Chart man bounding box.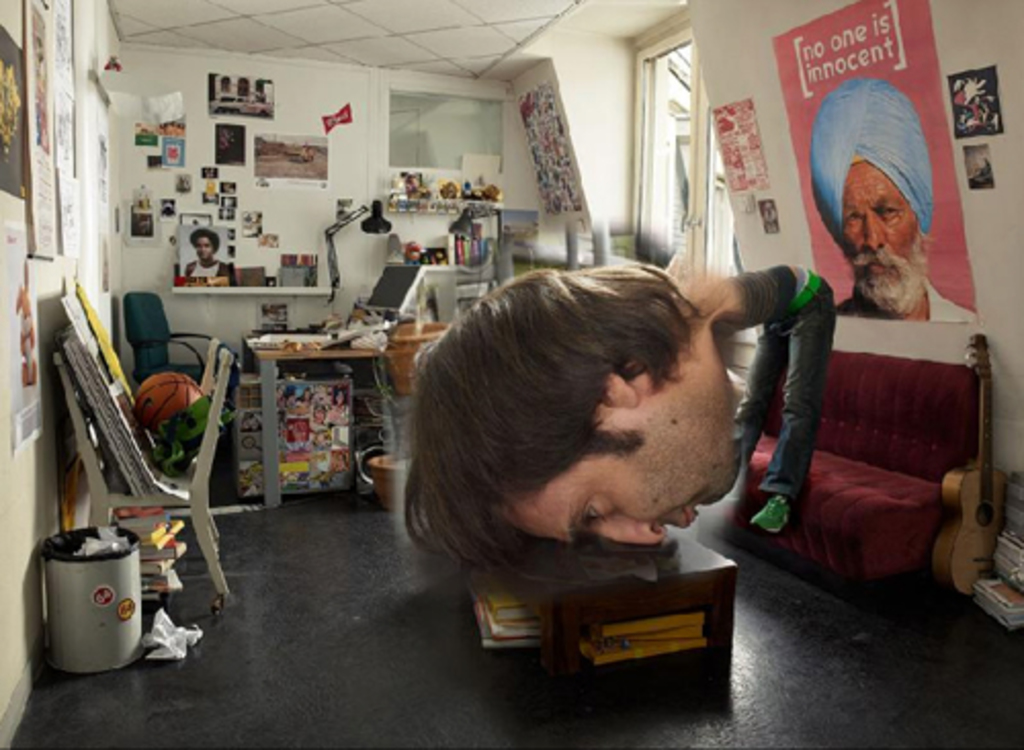
Charted: (403,256,838,574).
